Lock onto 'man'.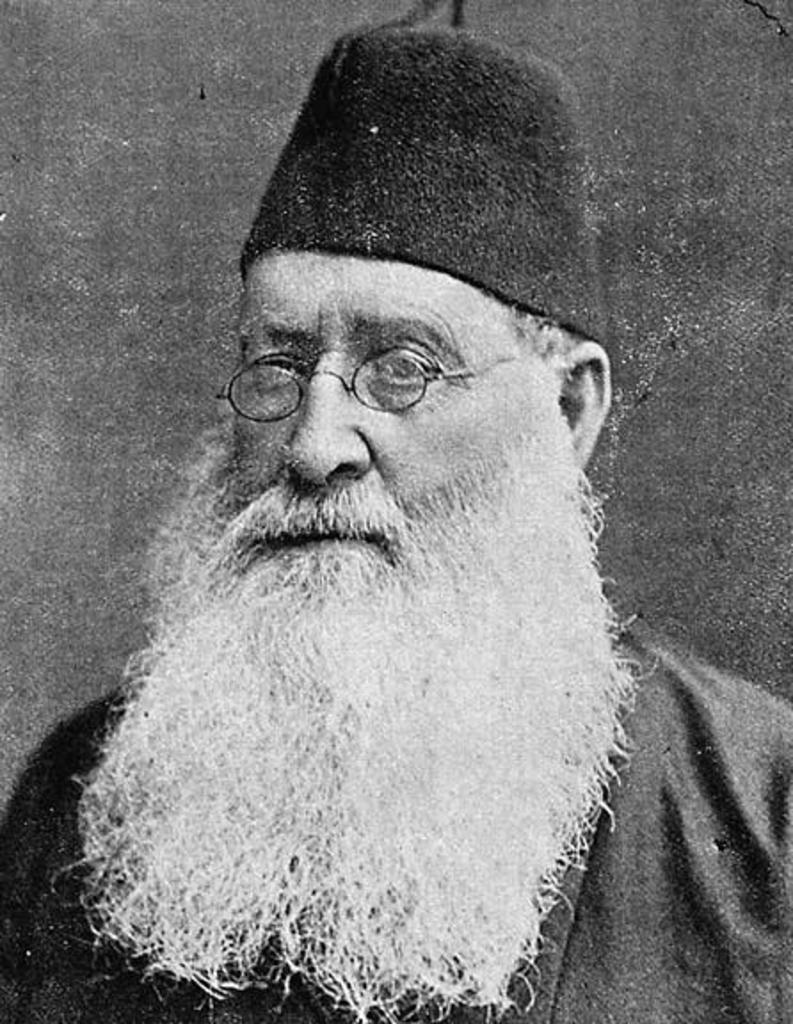
Locked: {"left": 14, "top": 62, "right": 692, "bottom": 1008}.
